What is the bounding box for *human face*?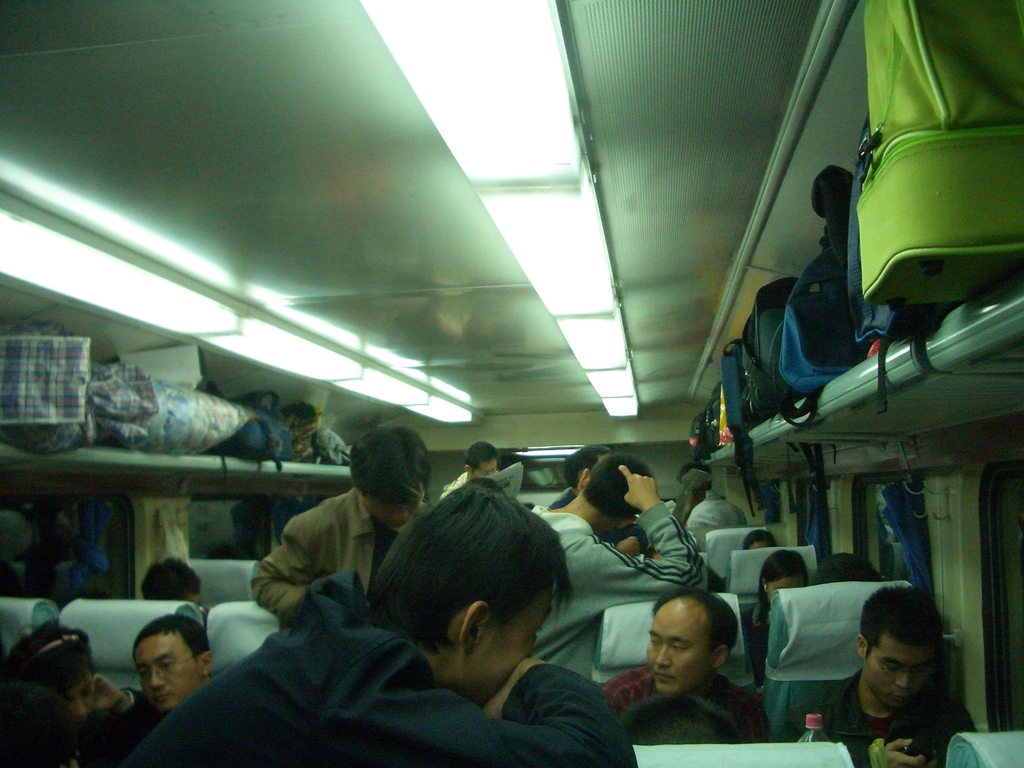
box(70, 676, 97, 732).
